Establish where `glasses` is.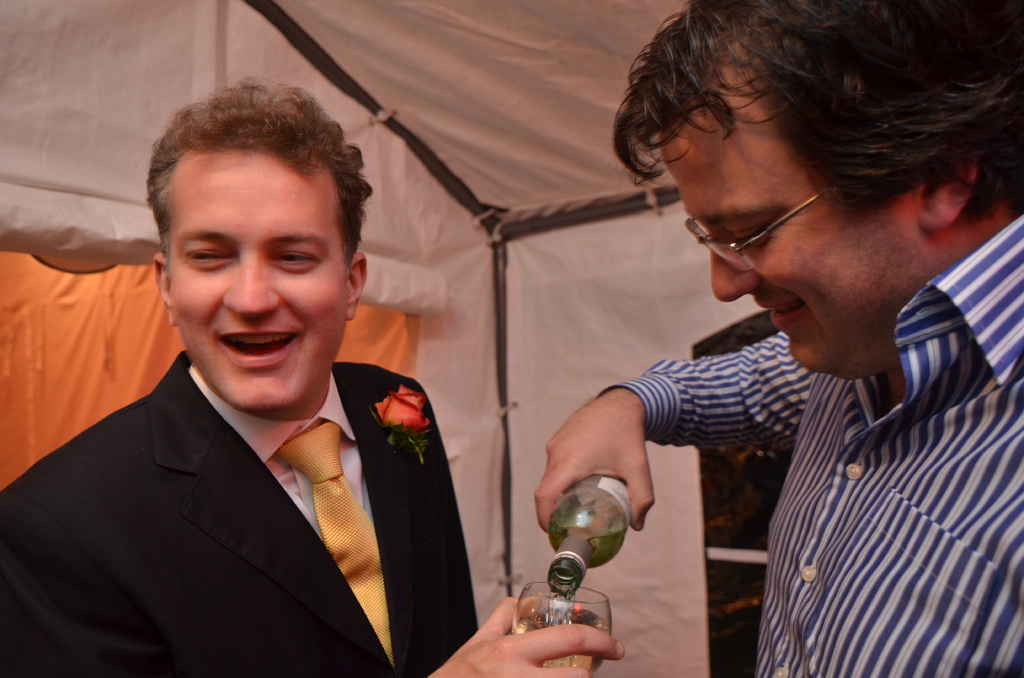
Established at left=676, top=204, right=813, bottom=262.
